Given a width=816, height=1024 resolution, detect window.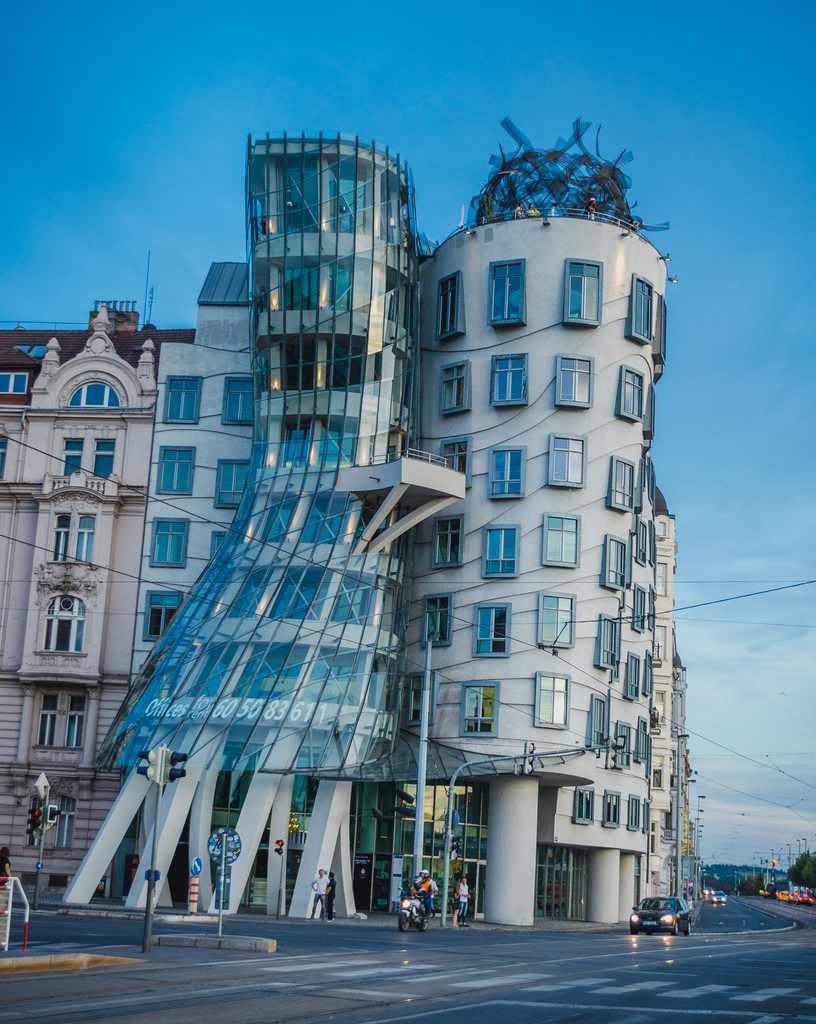
(489, 442, 528, 499).
